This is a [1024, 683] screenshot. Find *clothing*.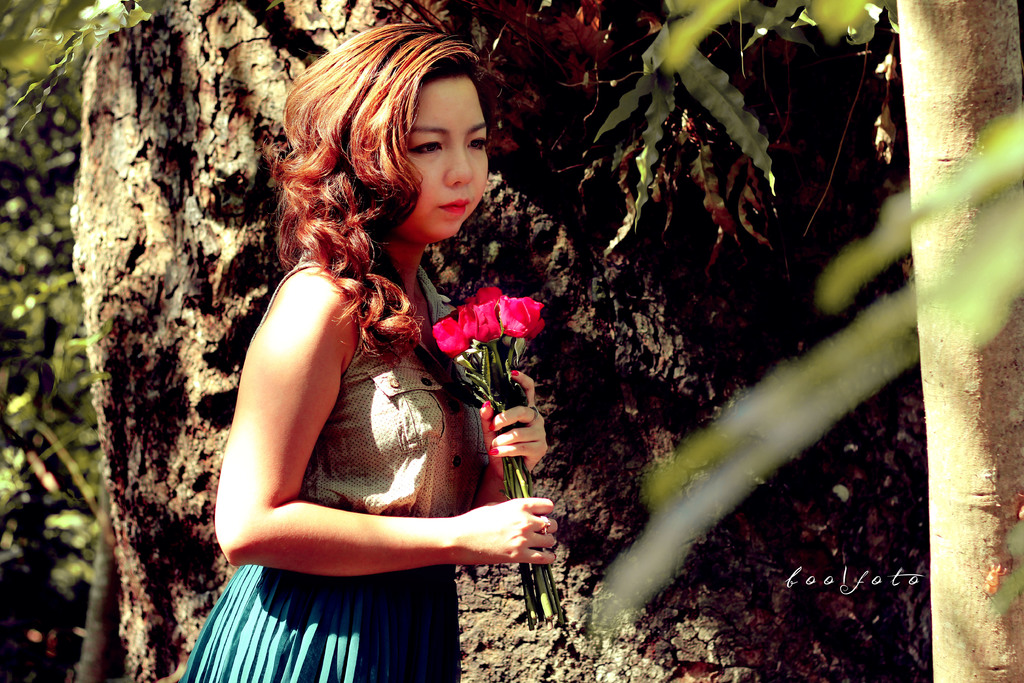
Bounding box: bbox=[171, 252, 463, 677].
